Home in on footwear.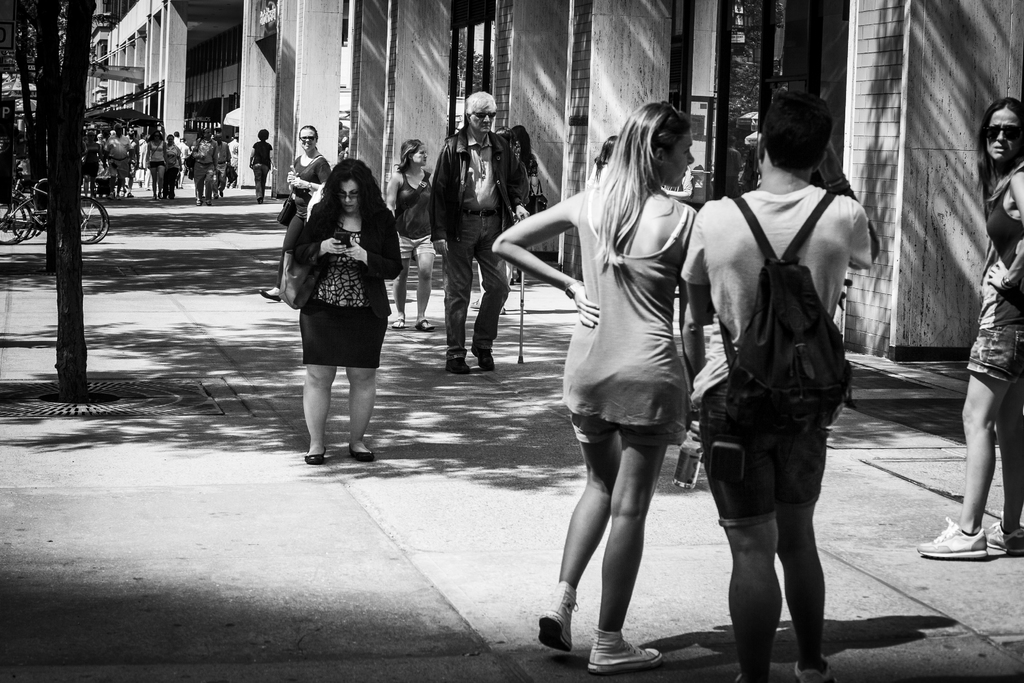
Homed in at <bbox>196, 200, 202, 206</bbox>.
